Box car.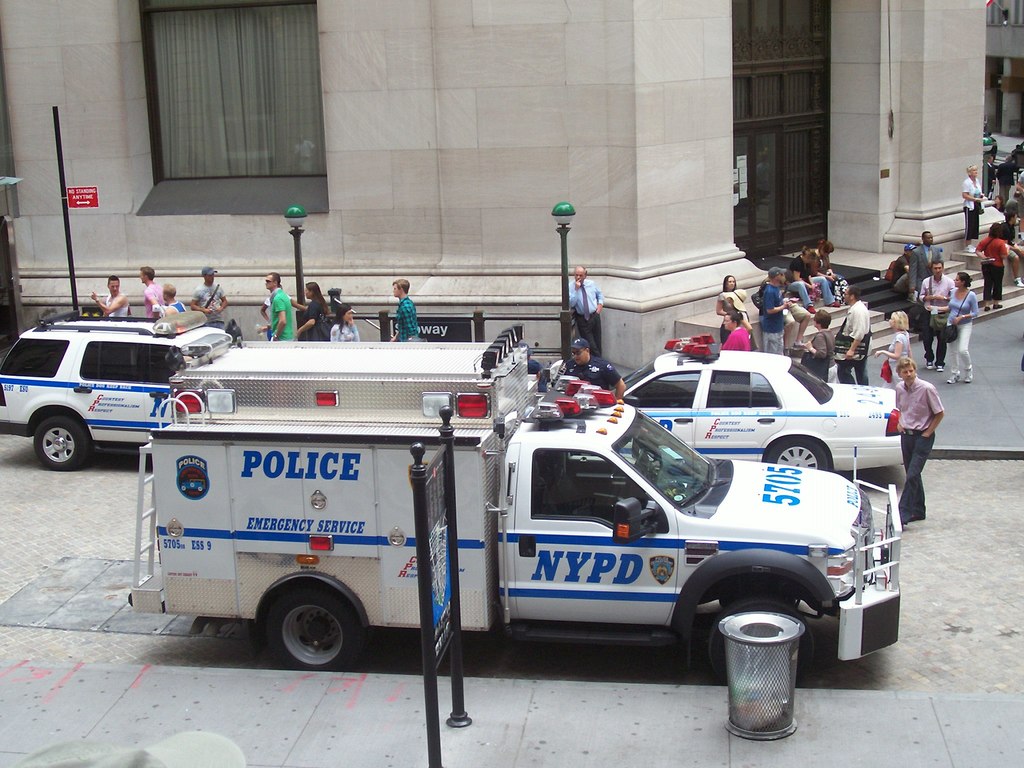
(left=0, top=310, right=188, bottom=472).
